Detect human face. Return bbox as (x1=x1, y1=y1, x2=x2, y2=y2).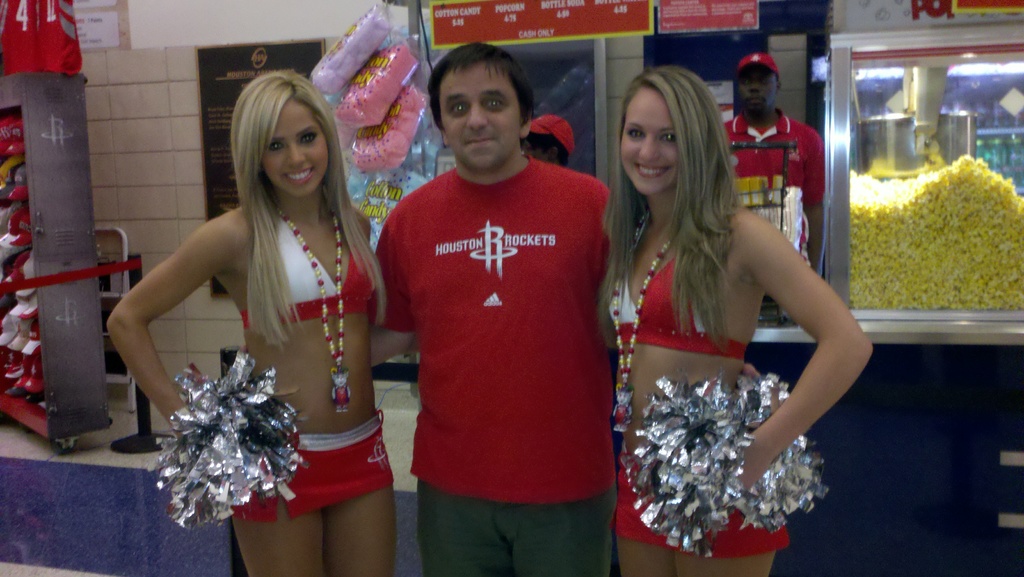
(x1=262, y1=102, x2=330, y2=197).
